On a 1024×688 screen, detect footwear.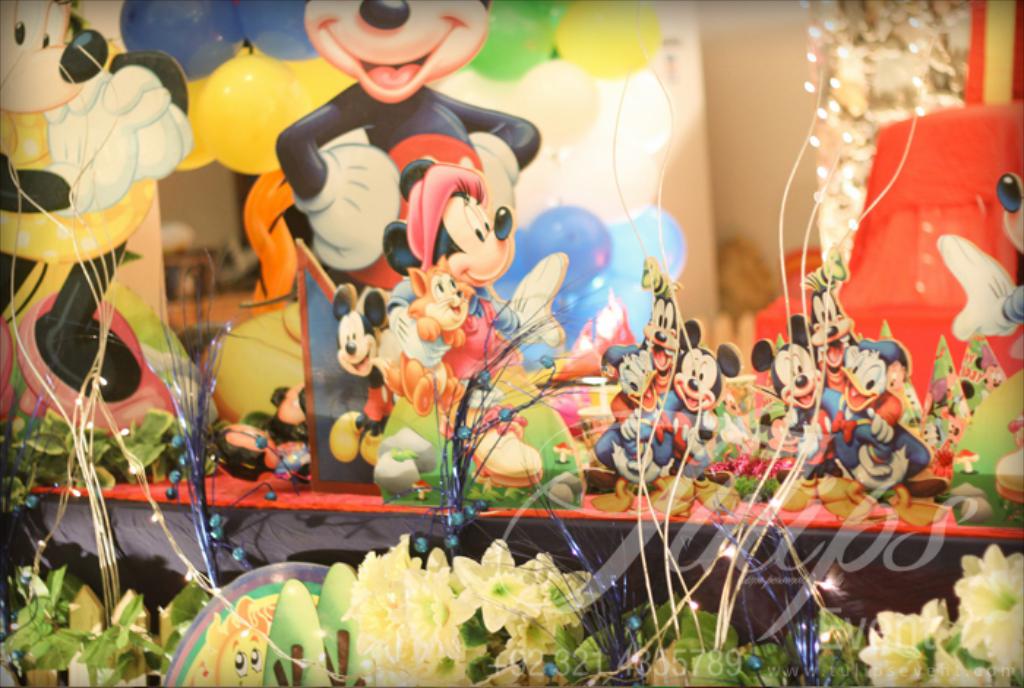
(left=473, top=427, right=541, bottom=490).
